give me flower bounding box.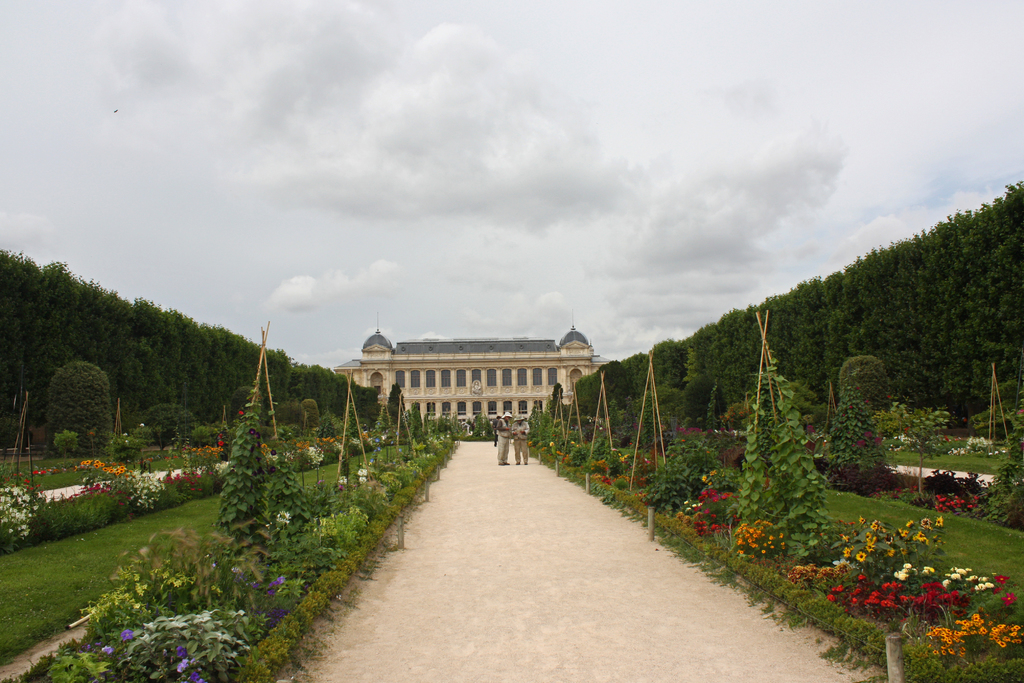
bbox=[735, 515, 781, 551].
